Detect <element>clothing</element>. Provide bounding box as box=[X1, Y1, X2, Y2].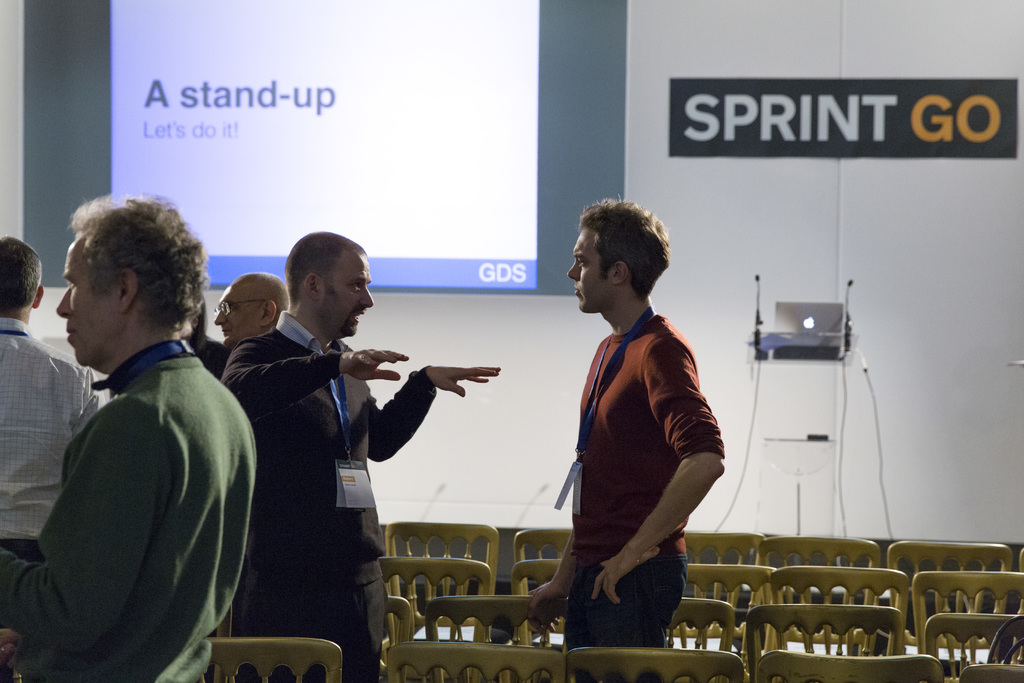
box=[574, 308, 742, 680].
